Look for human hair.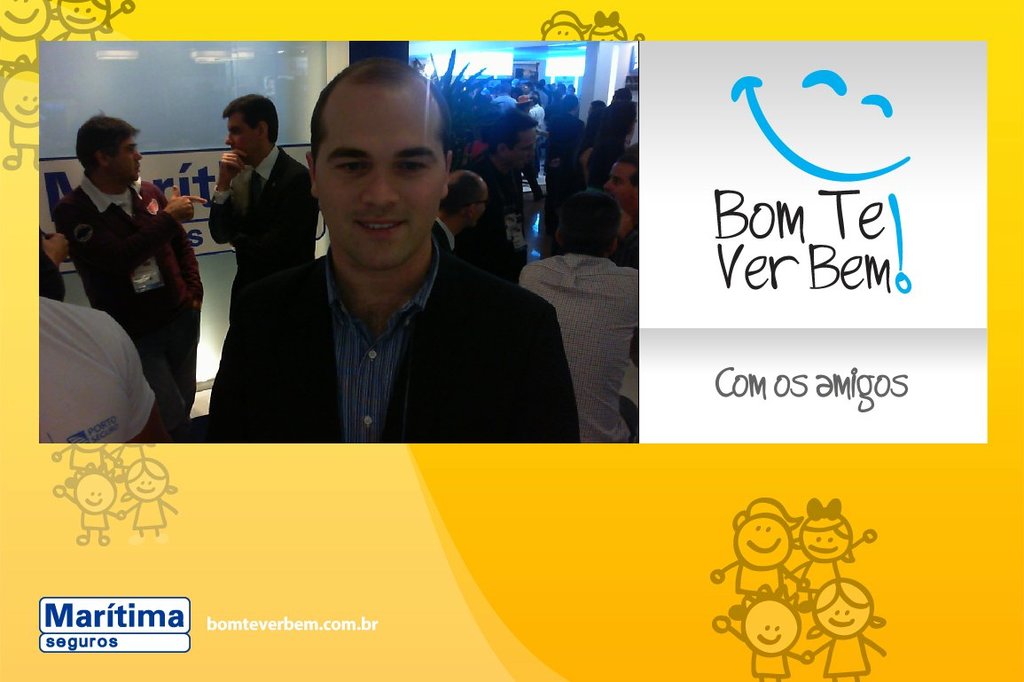
Found: 223,94,281,143.
